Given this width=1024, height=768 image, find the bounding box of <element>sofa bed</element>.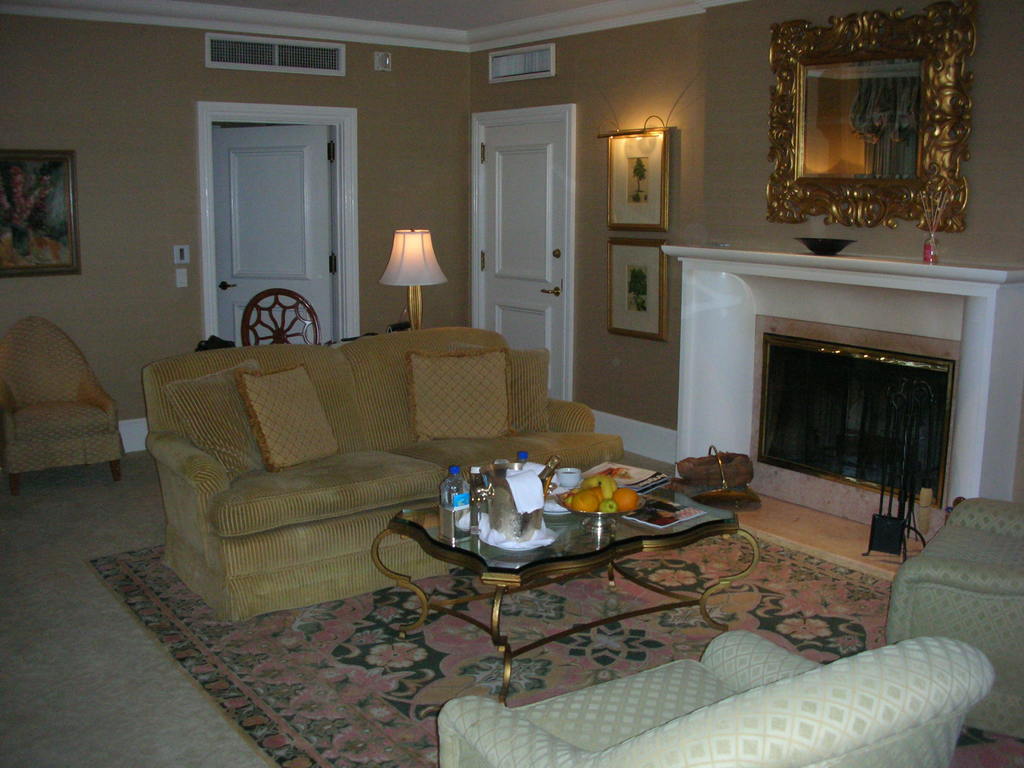
crop(140, 320, 629, 624).
